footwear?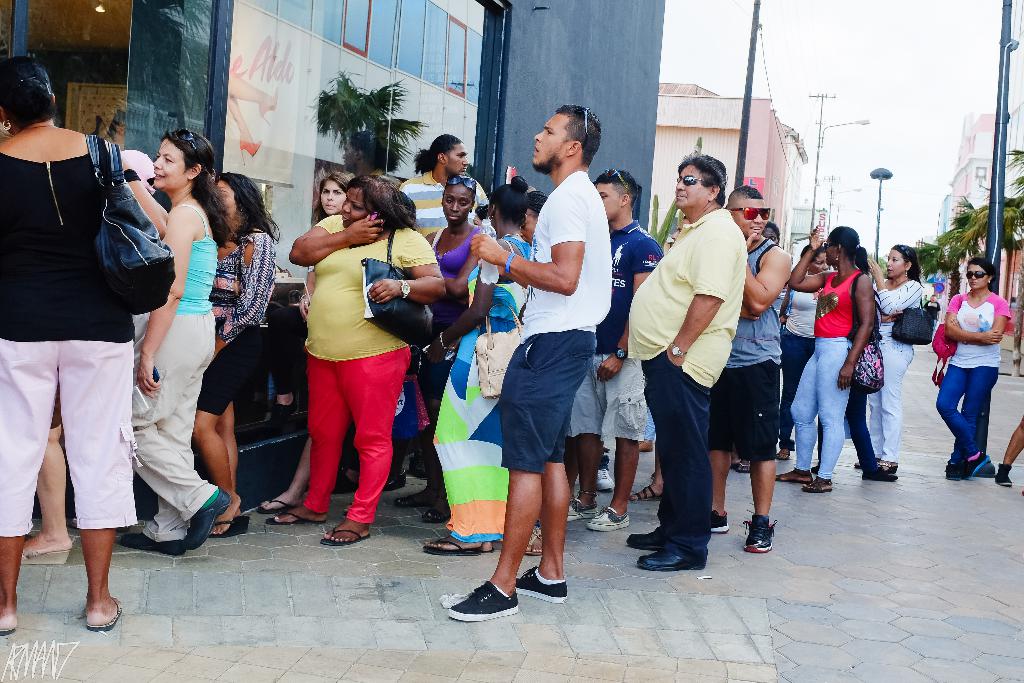
237/137/261/168
